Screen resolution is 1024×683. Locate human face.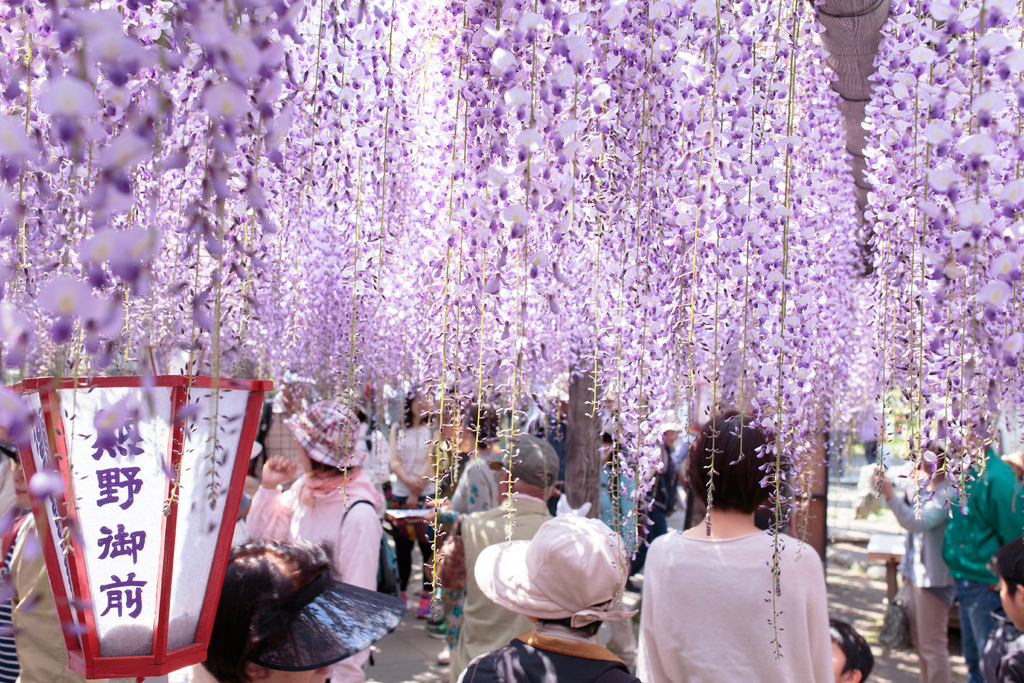
(x1=999, y1=578, x2=1023, y2=632).
